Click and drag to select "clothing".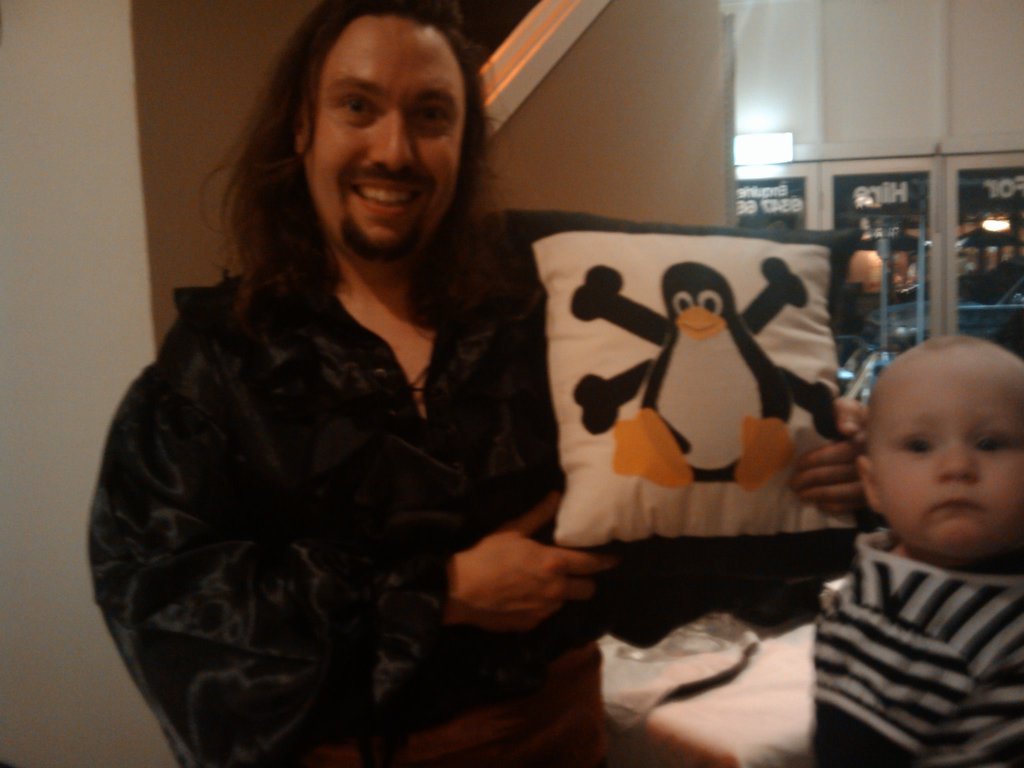
Selection: <region>84, 224, 617, 767</region>.
